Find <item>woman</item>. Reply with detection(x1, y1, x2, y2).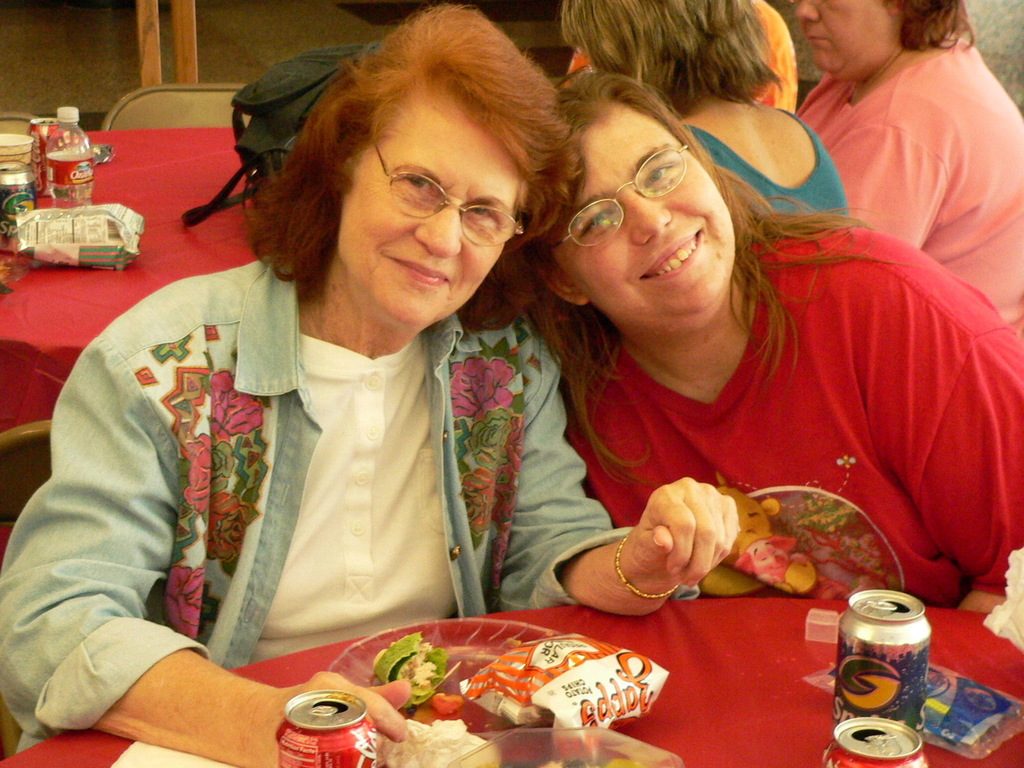
detection(44, 44, 618, 714).
